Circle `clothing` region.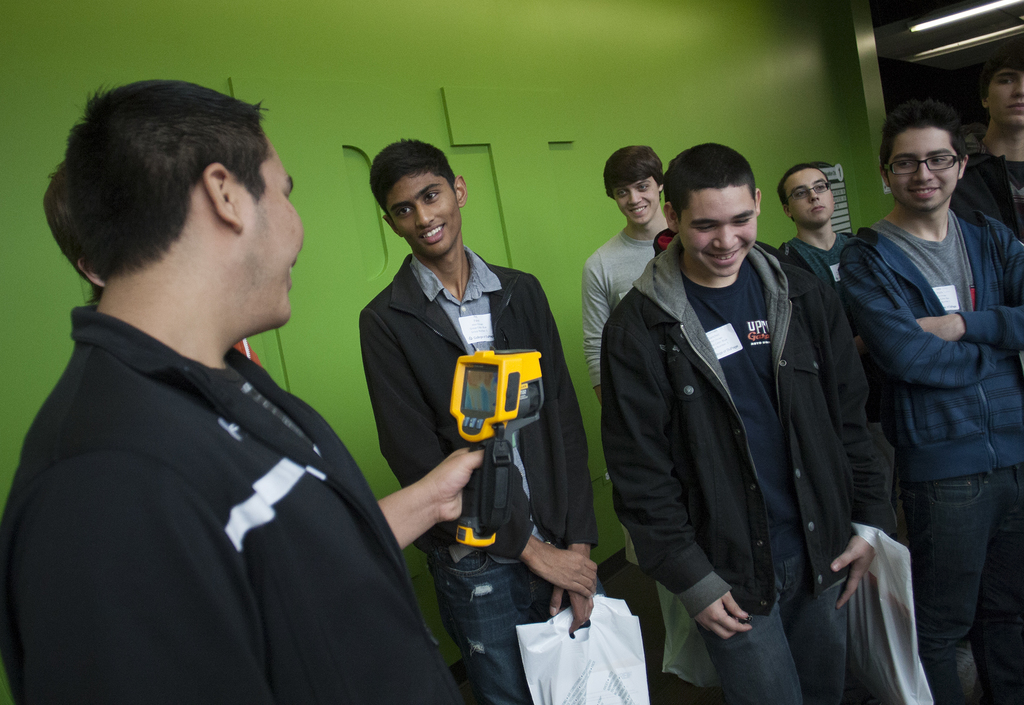
Region: (576, 220, 703, 683).
